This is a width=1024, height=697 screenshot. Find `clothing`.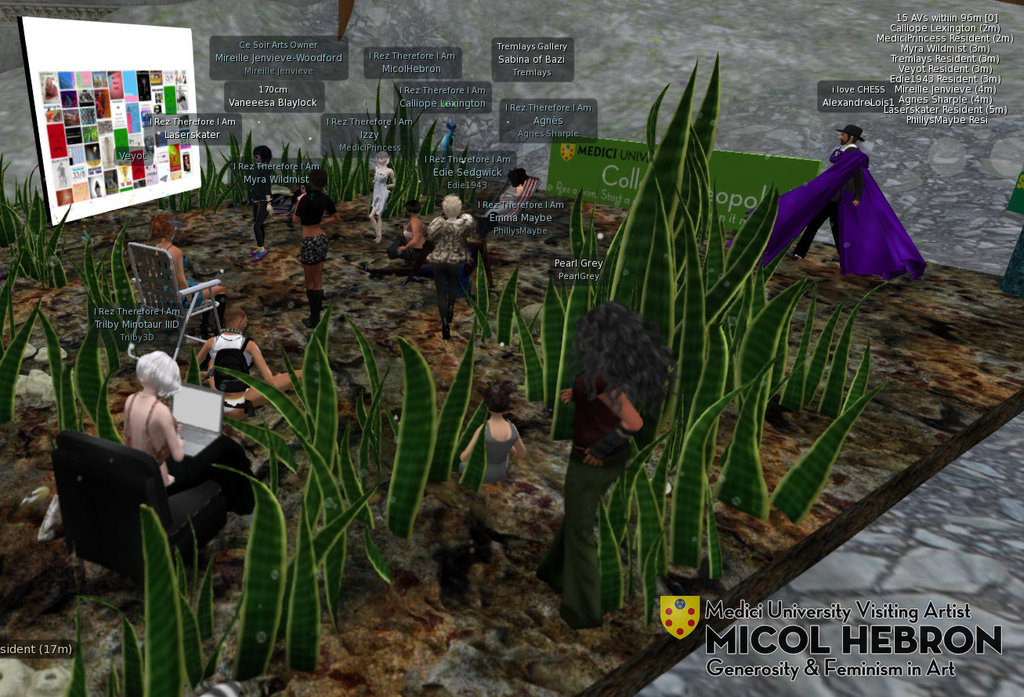
Bounding box: (205,327,261,406).
